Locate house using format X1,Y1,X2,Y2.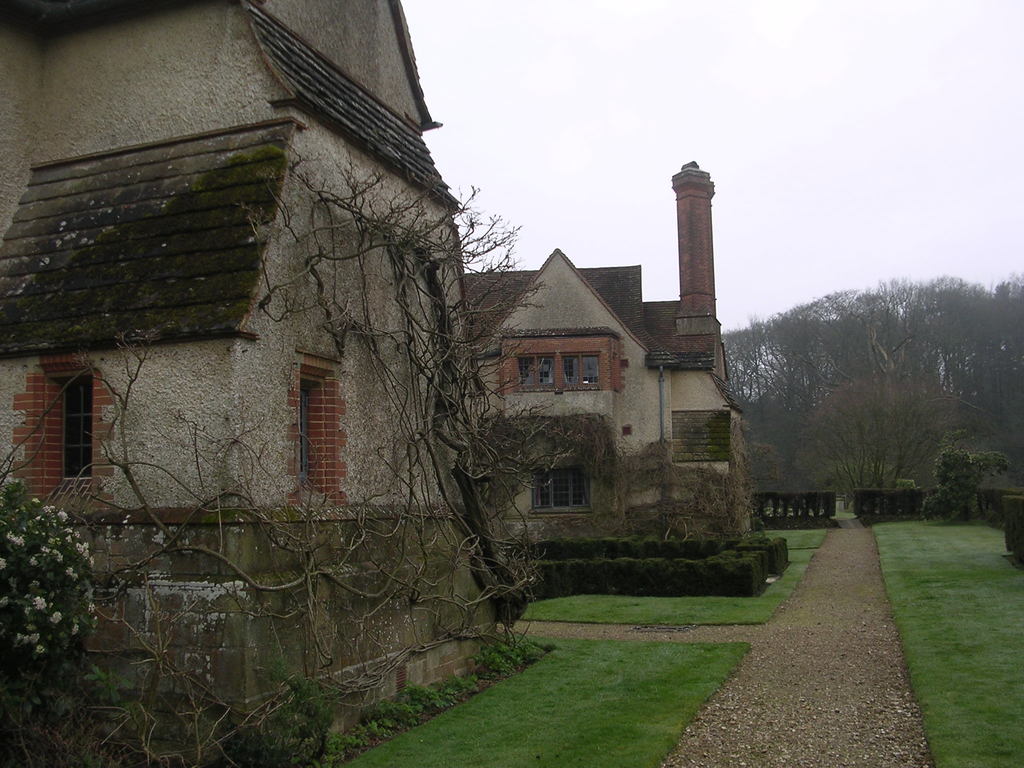
0,0,495,742.
